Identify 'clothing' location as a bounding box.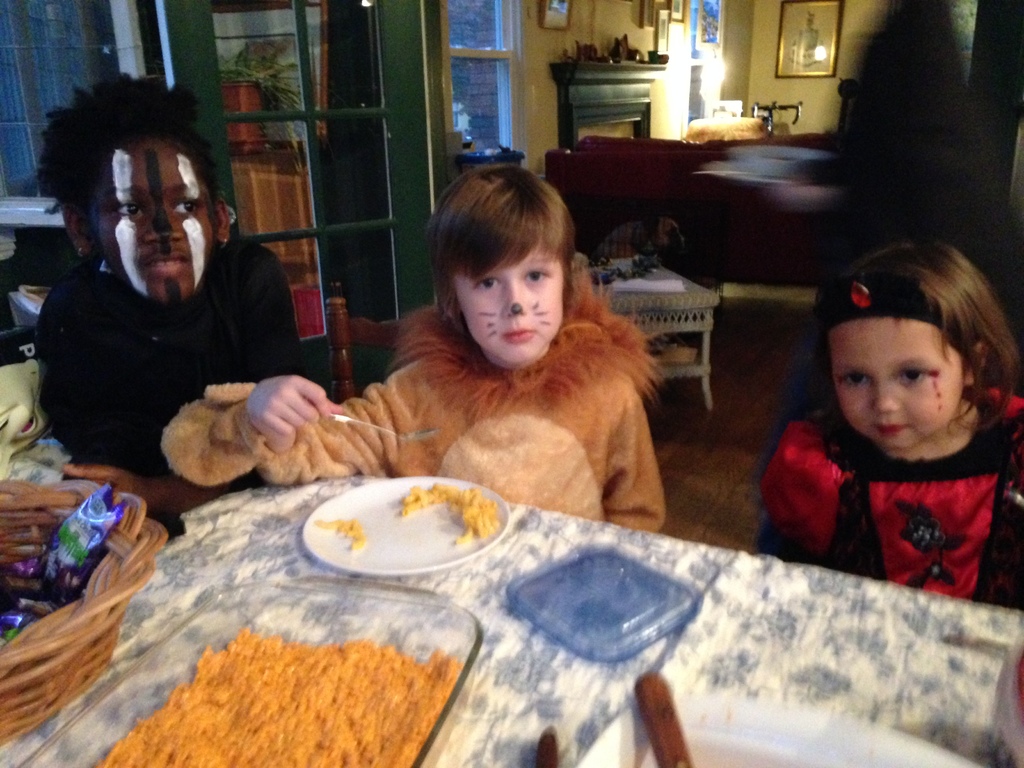
BBox(33, 237, 313, 479).
